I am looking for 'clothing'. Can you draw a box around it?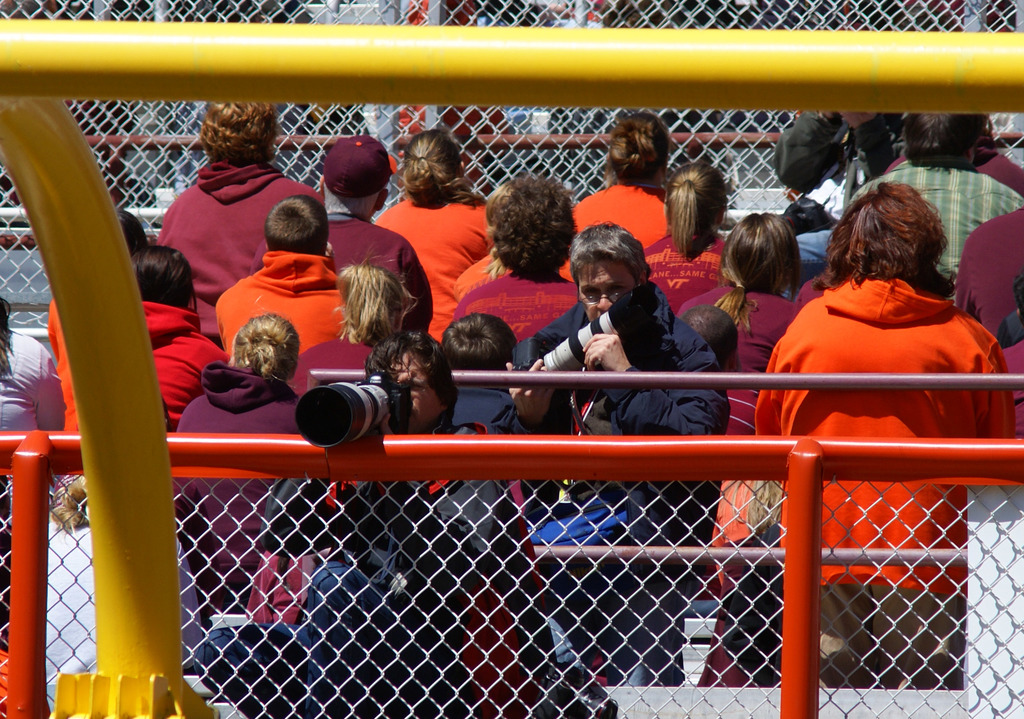
Sure, the bounding box is 769/107/909/301.
